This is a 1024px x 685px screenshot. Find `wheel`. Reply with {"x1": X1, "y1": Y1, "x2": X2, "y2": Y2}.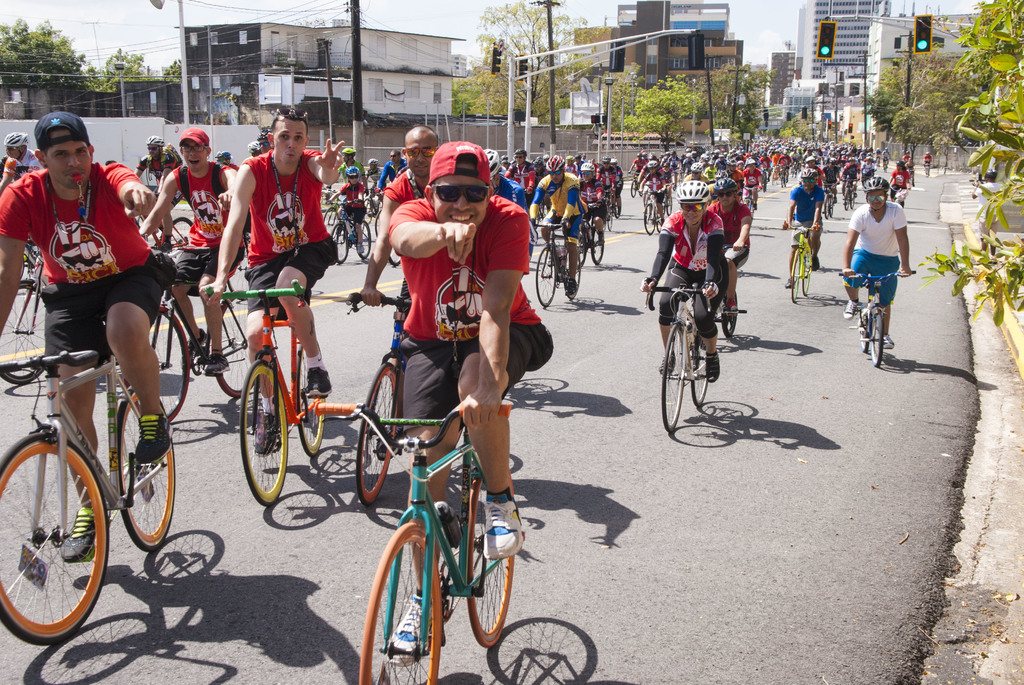
{"x1": 663, "y1": 196, "x2": 678, "y2": 221}.
